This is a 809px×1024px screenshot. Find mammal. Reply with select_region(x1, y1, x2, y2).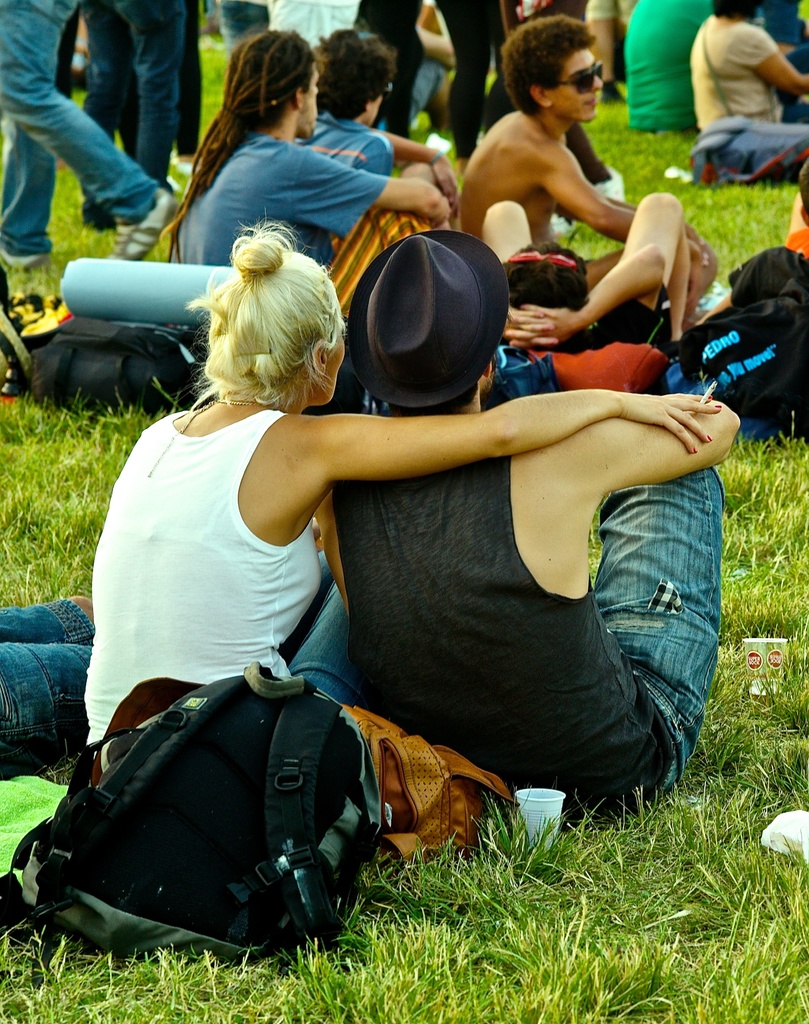
select_region(83, 0, 184, 232).
